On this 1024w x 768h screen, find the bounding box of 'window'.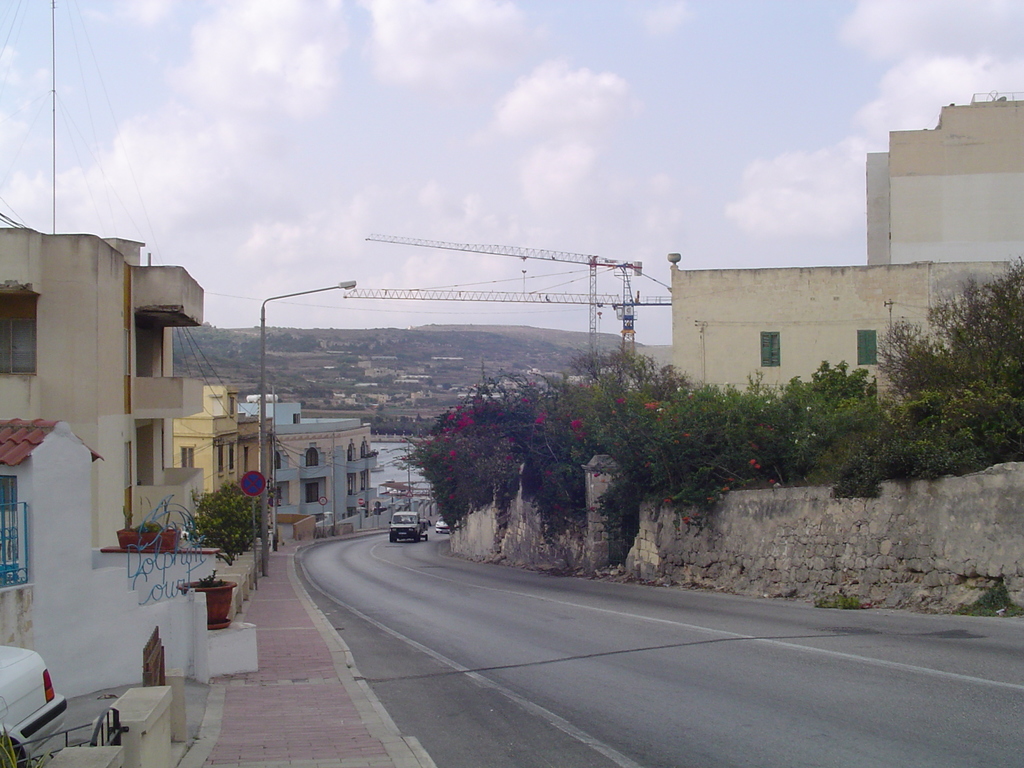
Bounding box: box=[227, 440, 236, 467].
